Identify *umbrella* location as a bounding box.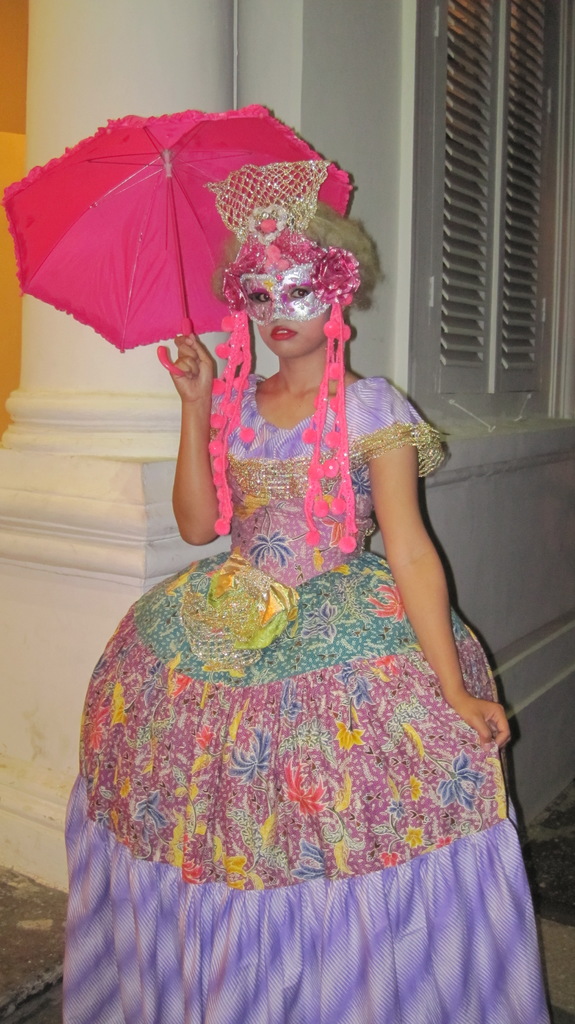
[3, 100, 354, 375].
